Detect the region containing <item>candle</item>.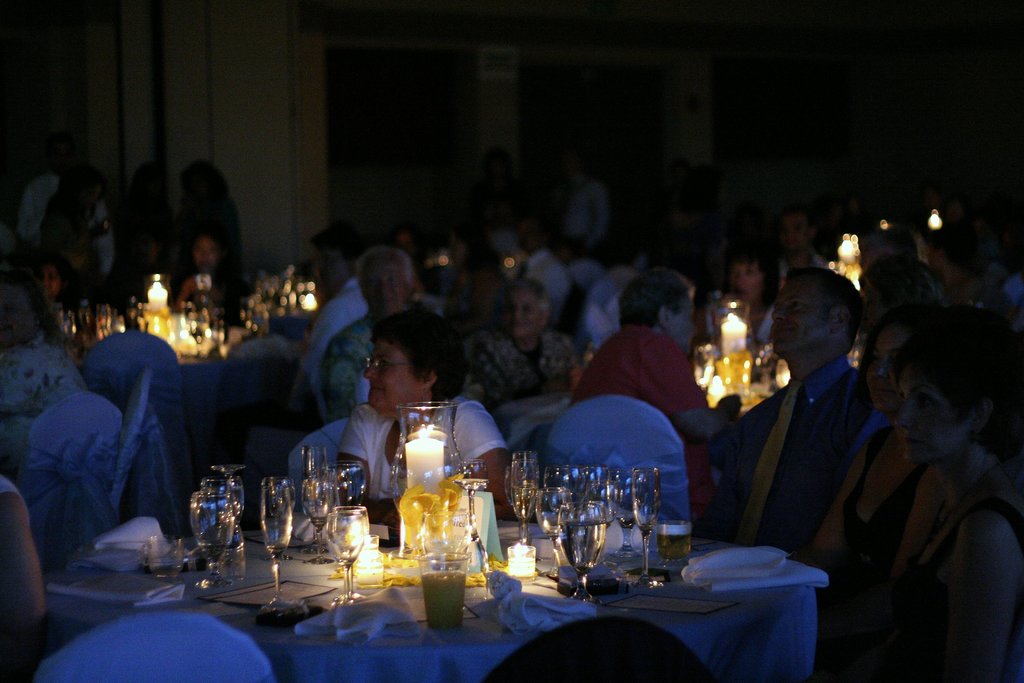
406,435,442,498.
